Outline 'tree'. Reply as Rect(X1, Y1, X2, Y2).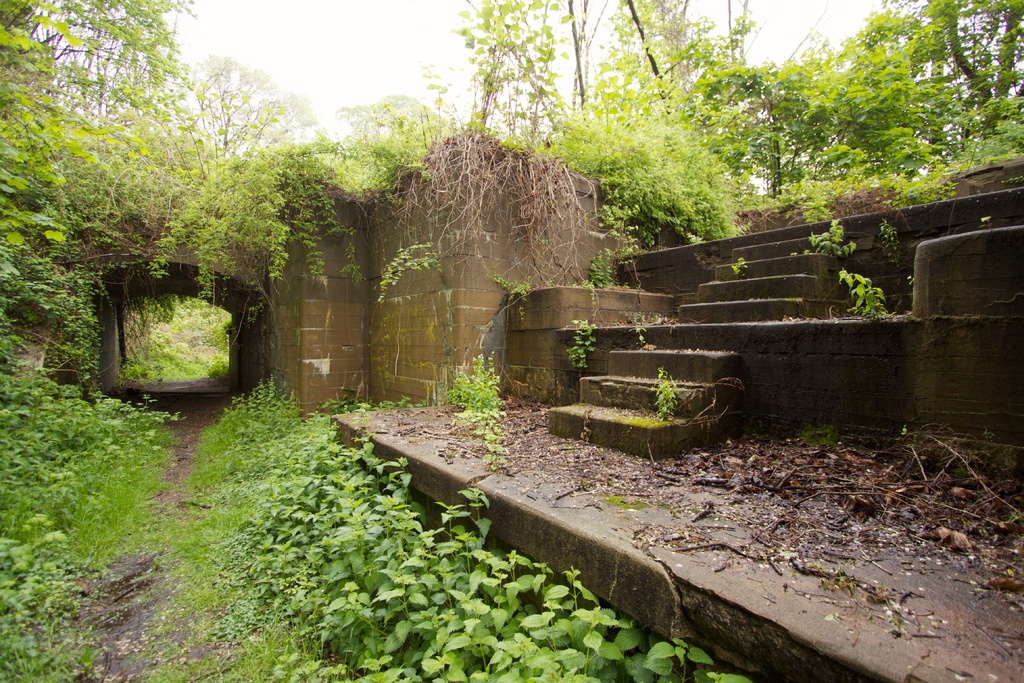
Rect(704, 15, 956, 191).
